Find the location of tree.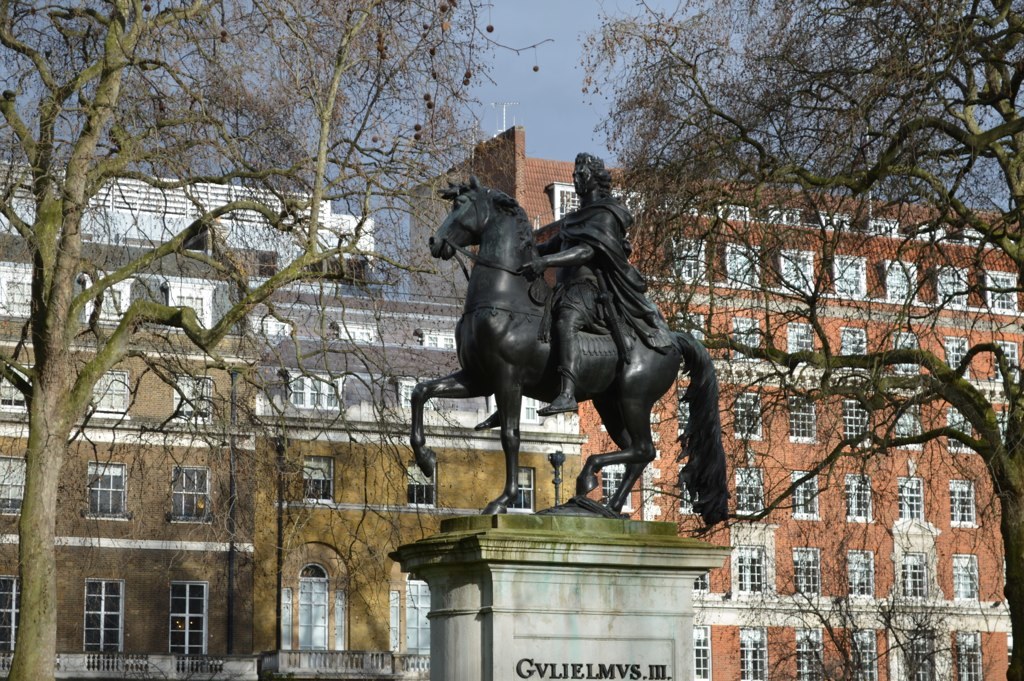
Location: [x1=0, y1=0, x2=524, y2=680].
